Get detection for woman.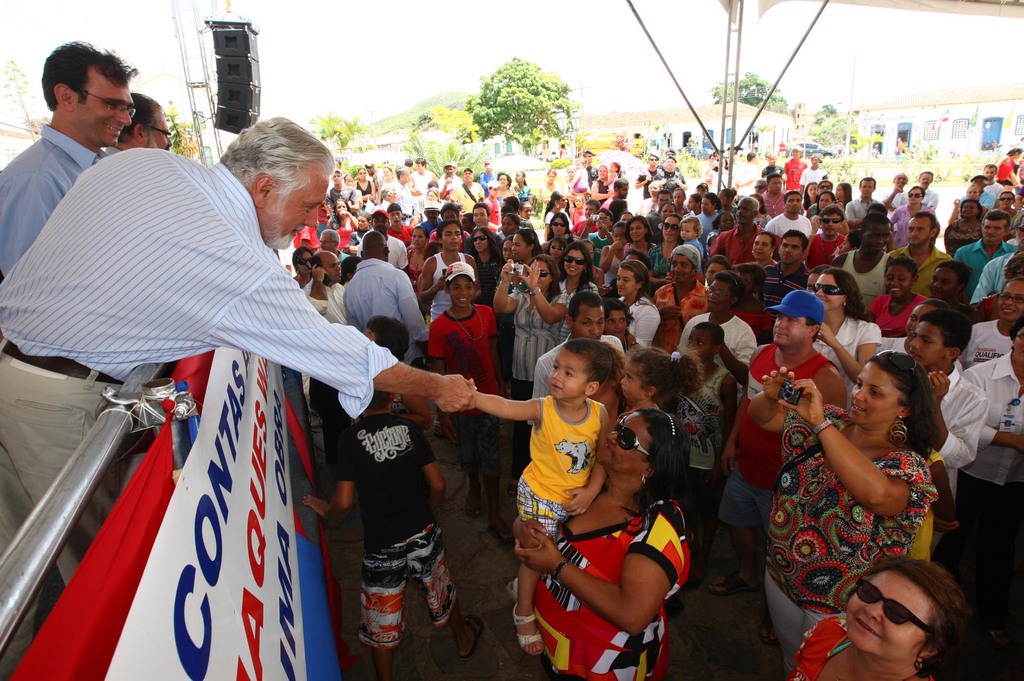
Detection: x1=787 y1=561 x2=961 y2=680.
